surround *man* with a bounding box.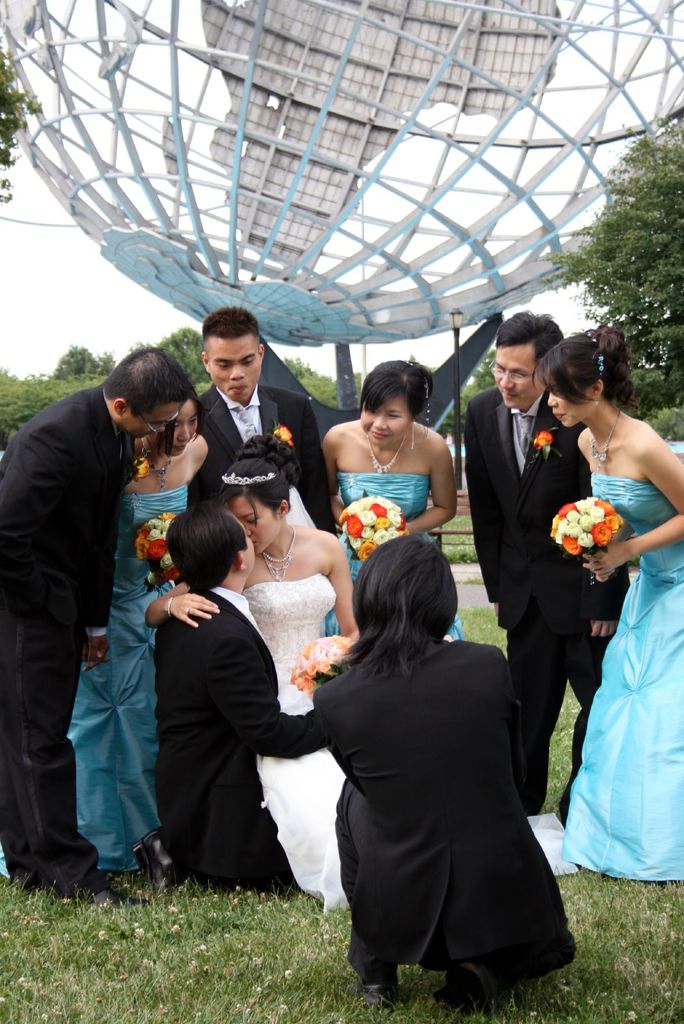
rect(0, 345, 200, 911).
